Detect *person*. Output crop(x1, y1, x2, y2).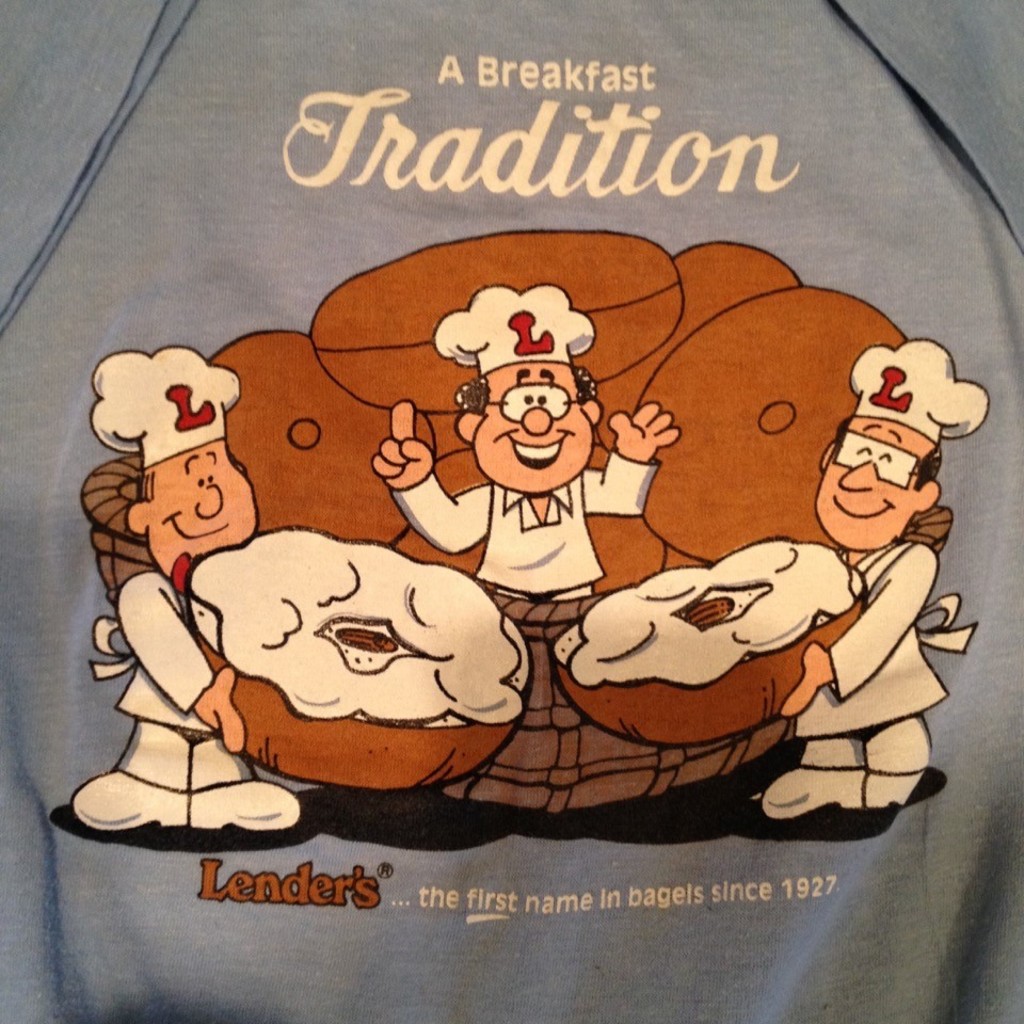
crop(372, 288, 677, 606).
